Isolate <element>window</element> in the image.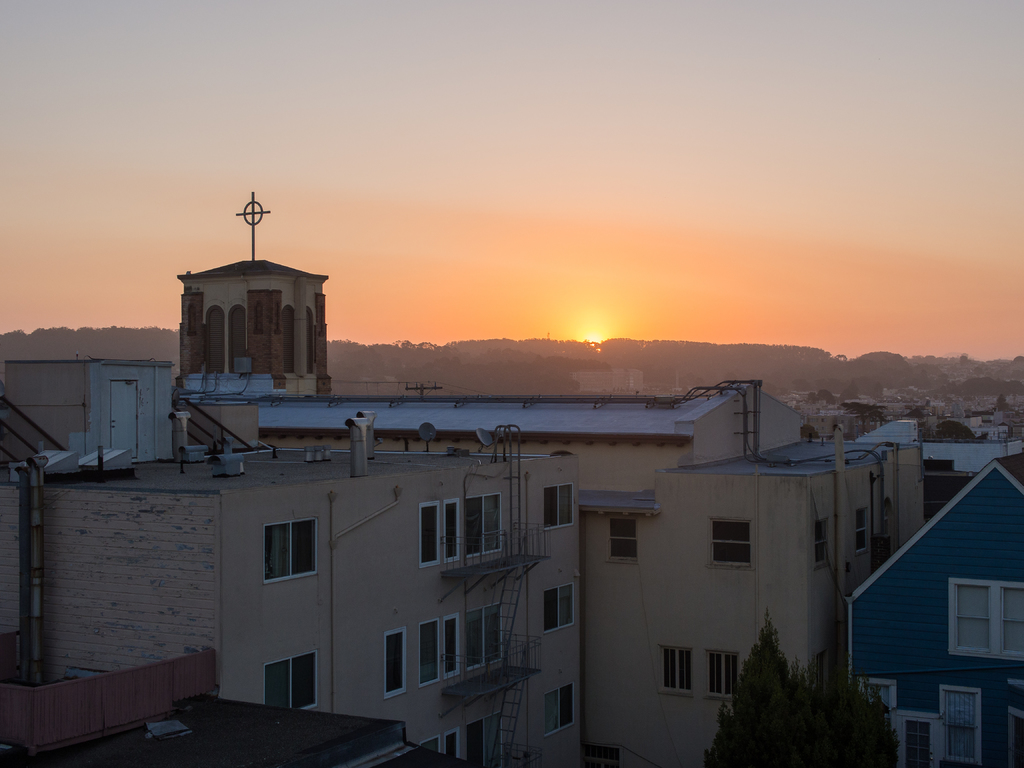
Isolated region: BBox(420, 737, 440, 753).
